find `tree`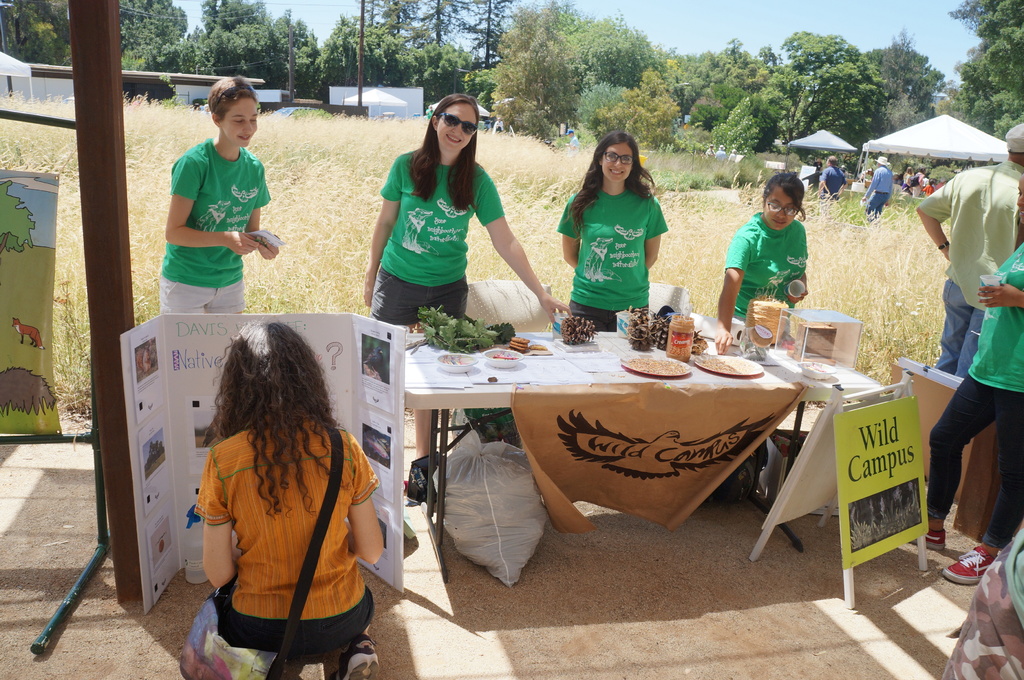
[764, 28, 893, 148]
